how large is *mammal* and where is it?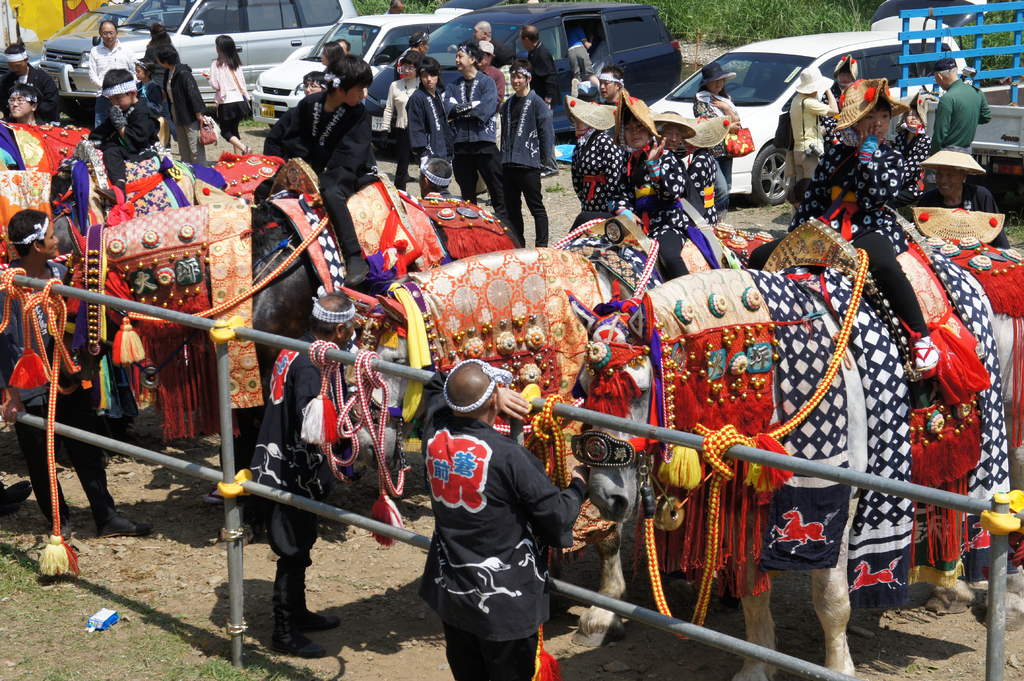
Bounding box: 0 148 292 372.
